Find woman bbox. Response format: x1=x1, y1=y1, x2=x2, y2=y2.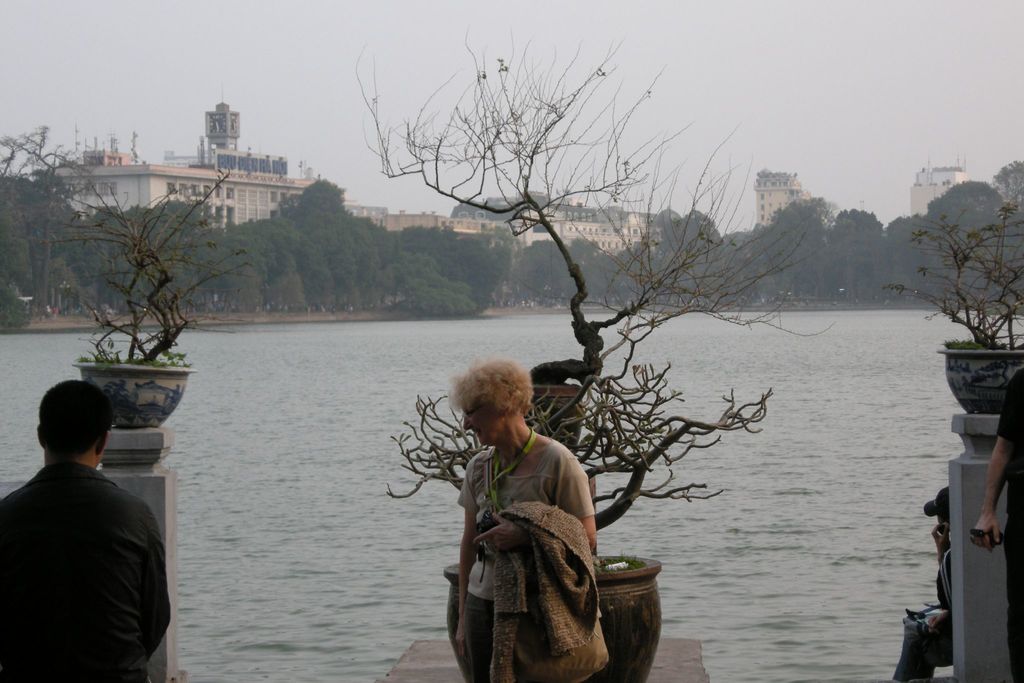
x1=446, y1=355, x2=609, y2=682.
